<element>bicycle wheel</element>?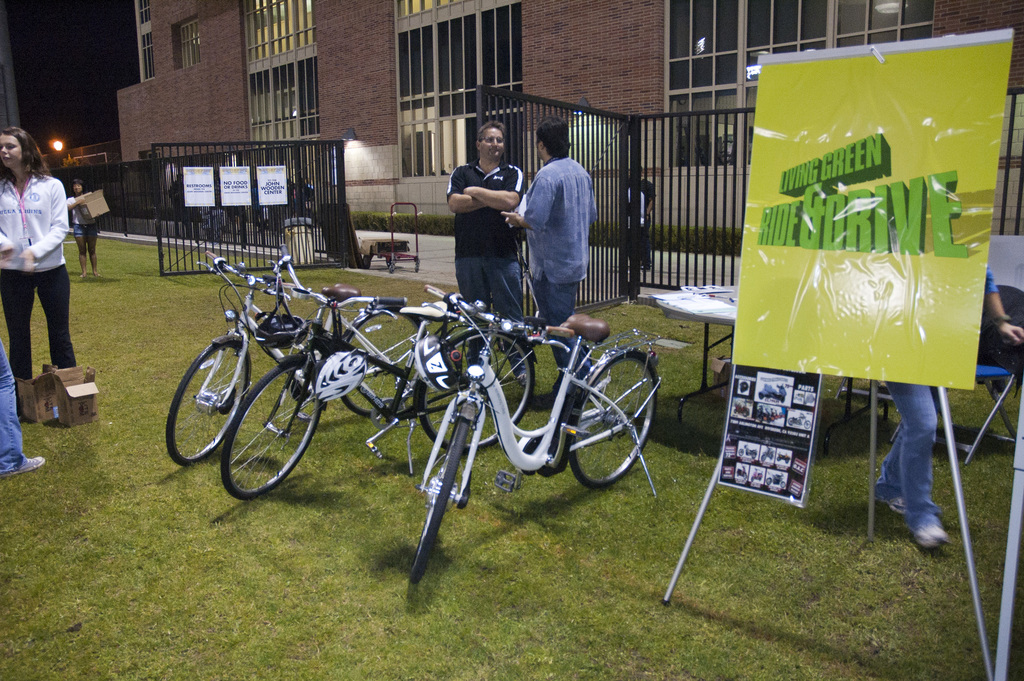
Rect(220, 350, 317, 503)
